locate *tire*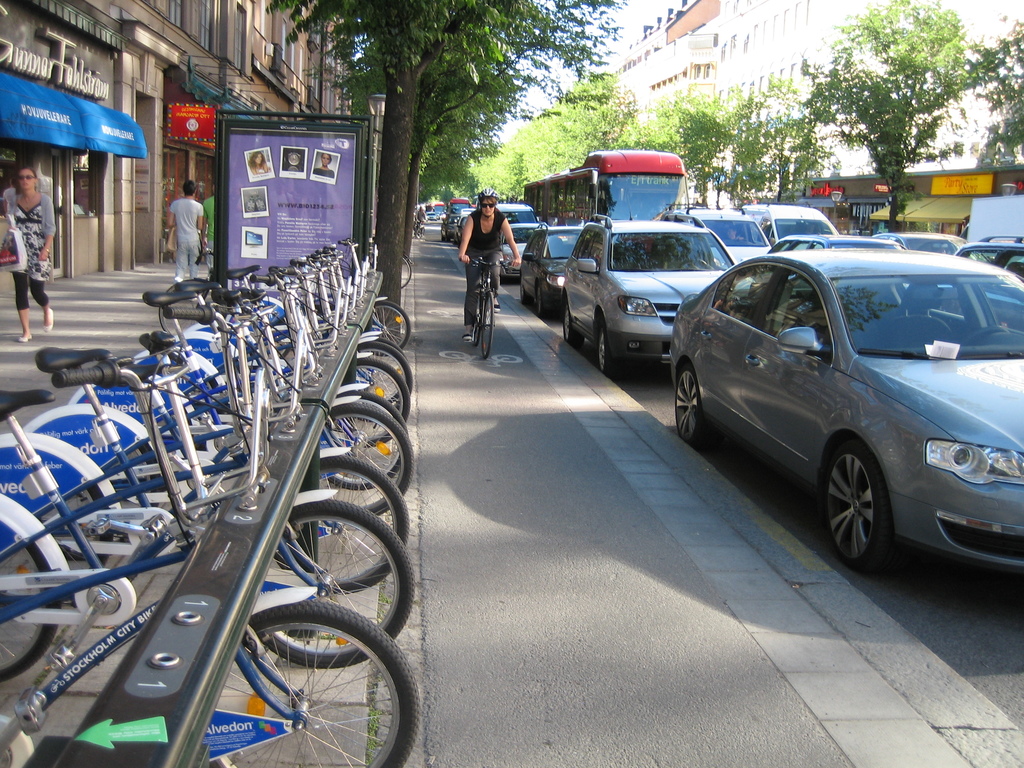
detection(597, 328, 613, 381)
